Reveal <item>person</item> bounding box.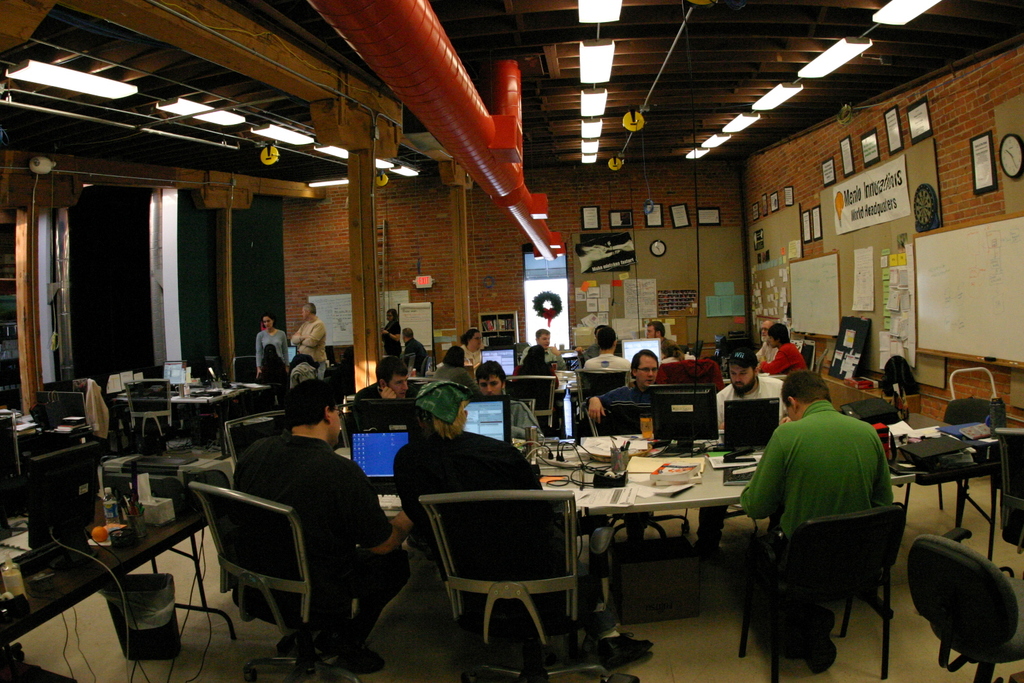
Revealed: x1=290 y1=303 x2=328 y2=377.
